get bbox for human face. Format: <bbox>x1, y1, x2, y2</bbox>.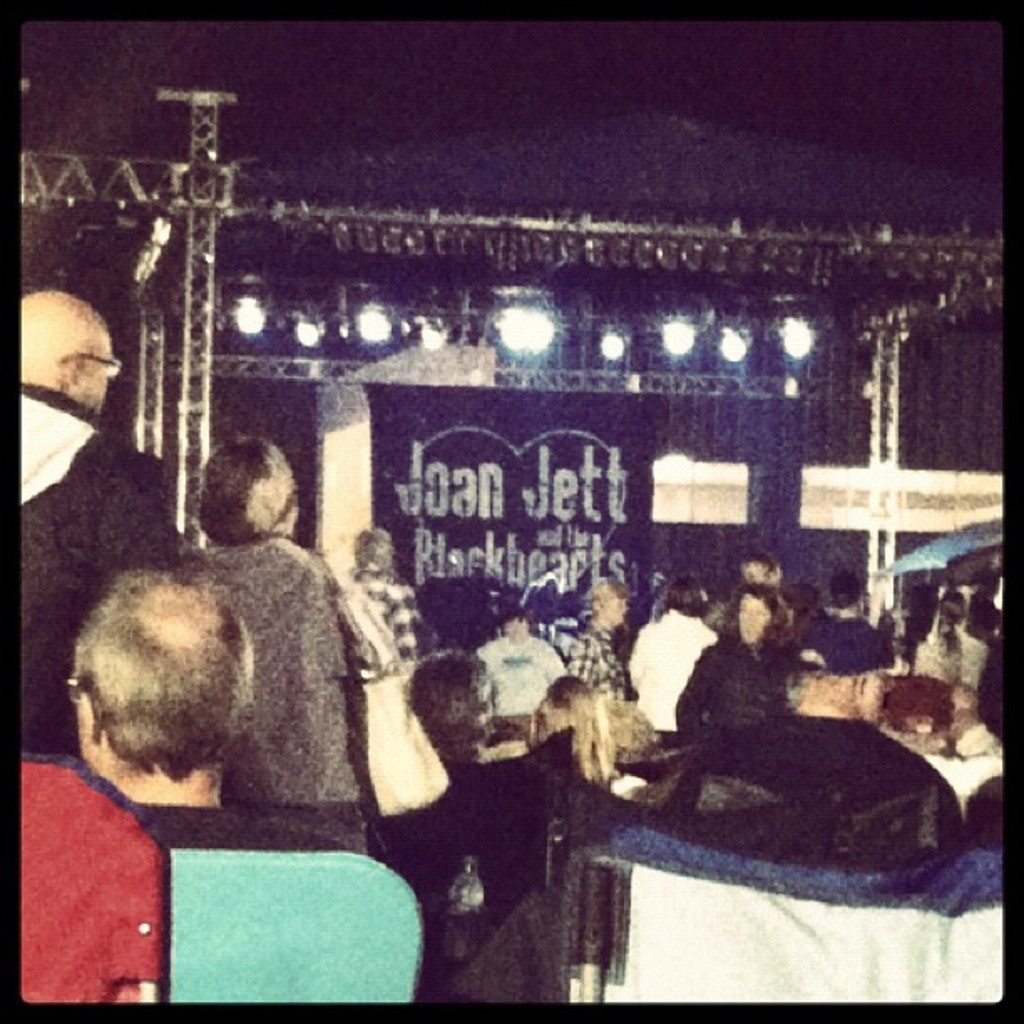
<bbox>738, 597, 770, 644</bbox>.
